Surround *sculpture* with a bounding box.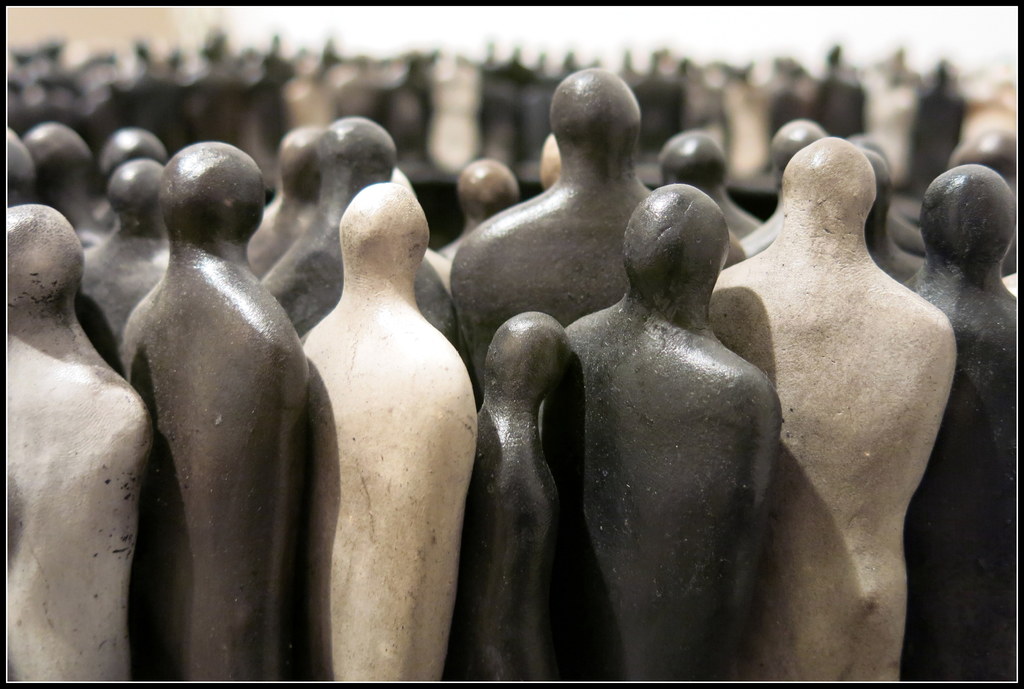
left=717, top=110, right=975, bottom=677.
